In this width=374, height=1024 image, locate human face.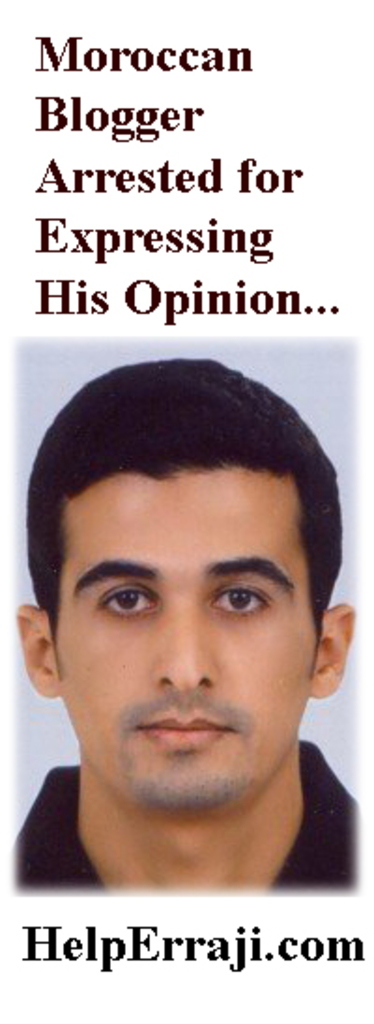
Bounding box: l=54, t=462, r=316, b=800.
